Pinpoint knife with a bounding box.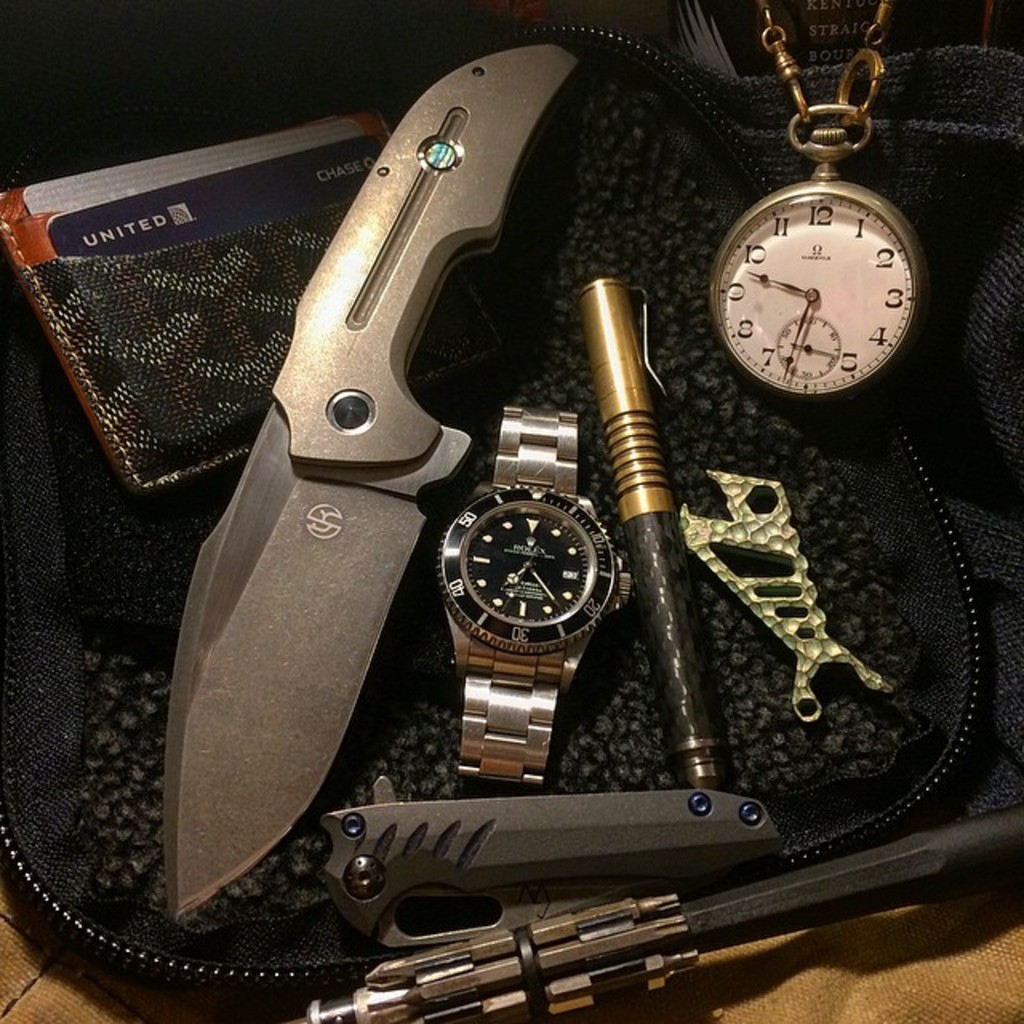
155 37 582 930.
